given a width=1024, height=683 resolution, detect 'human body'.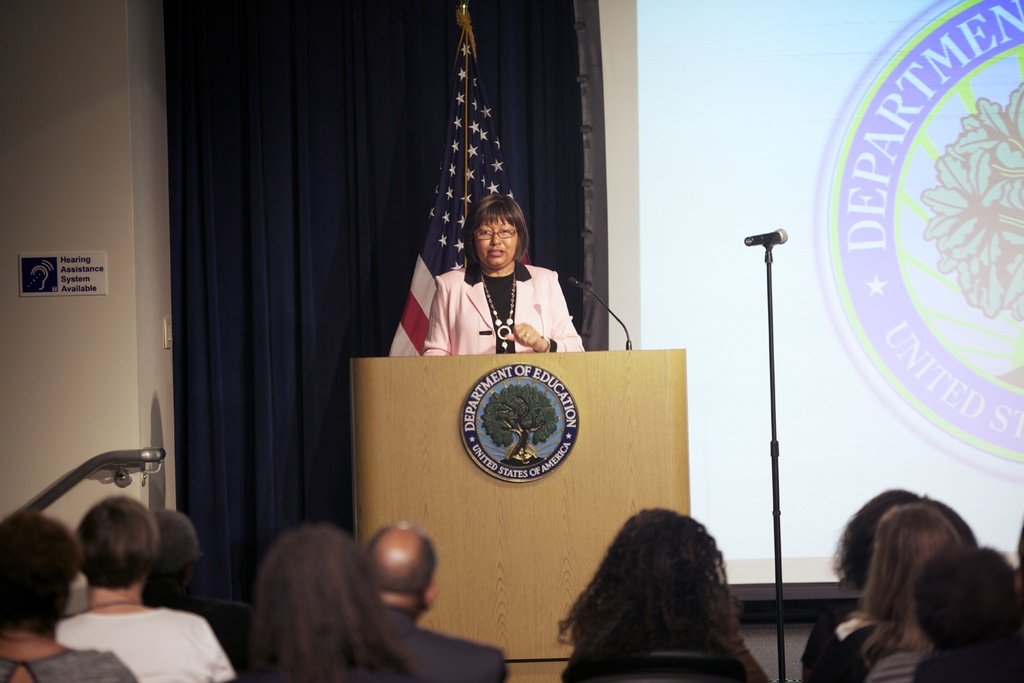
(374, 607, 507, 682).
